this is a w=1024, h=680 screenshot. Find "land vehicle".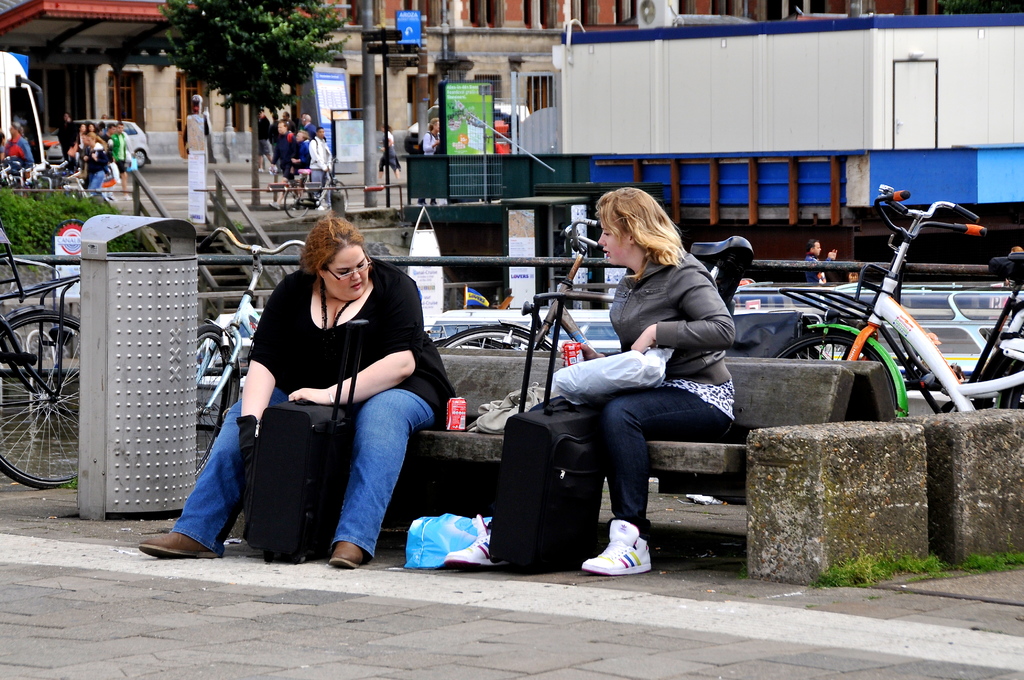
Bounding box: l=764, t=182, r=1023, b=418.
